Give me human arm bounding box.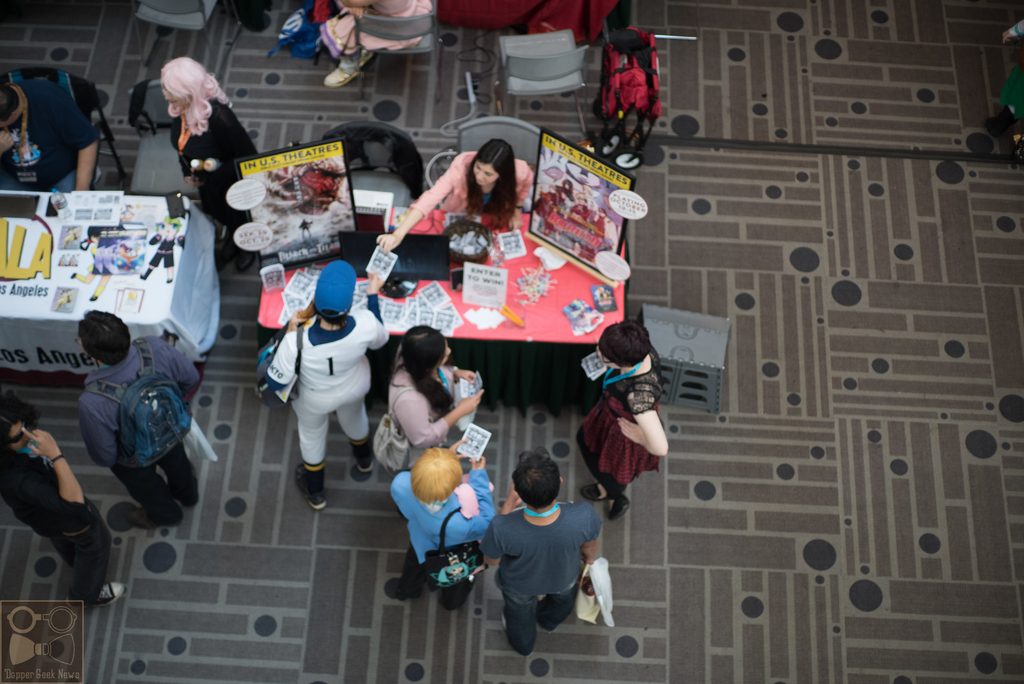
left=479, top=484, right=529, bottom=569.
